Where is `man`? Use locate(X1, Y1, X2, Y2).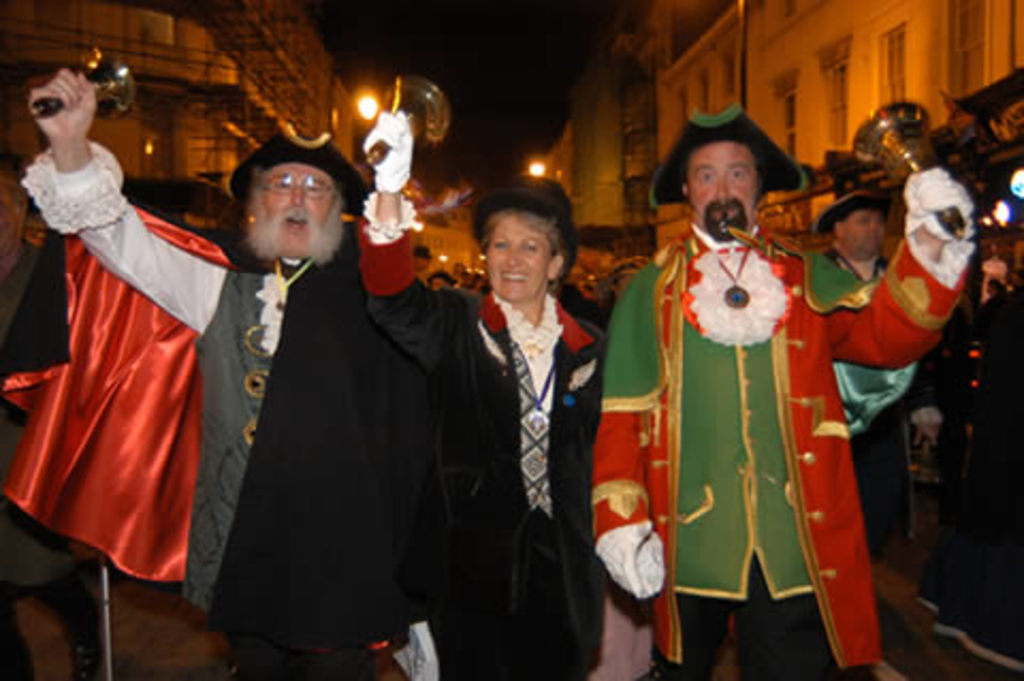
locate(809, 145, 919, 572).
